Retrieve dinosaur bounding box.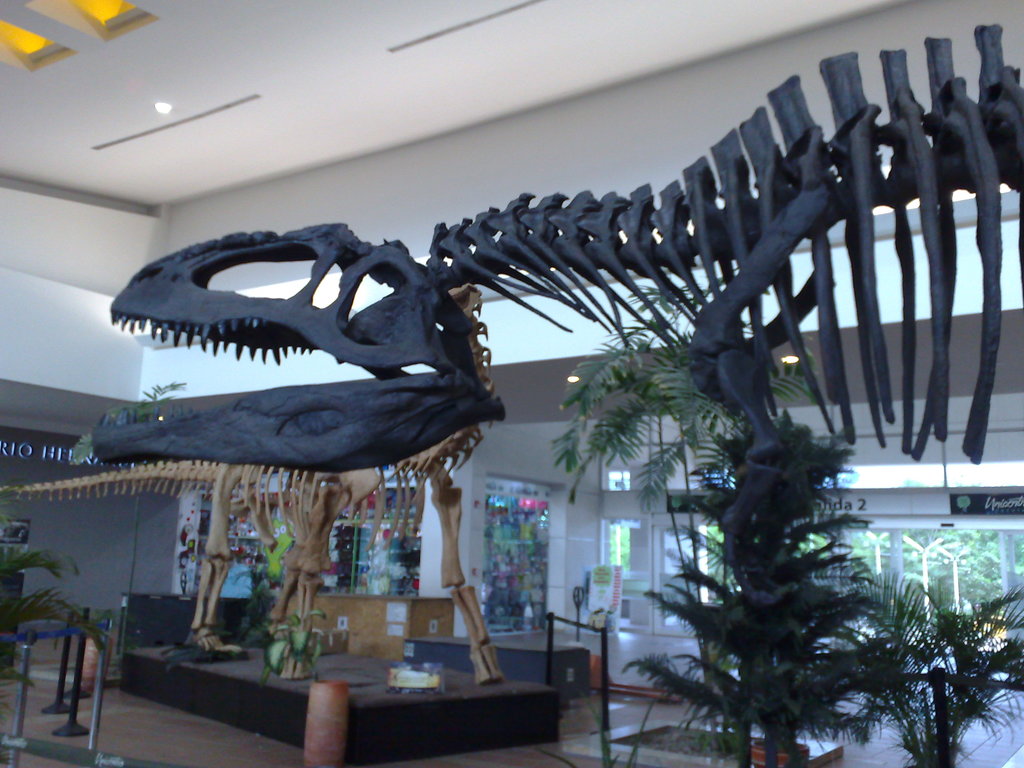
Bounding box: [left=1, top=282, right=506, bottom=684].
